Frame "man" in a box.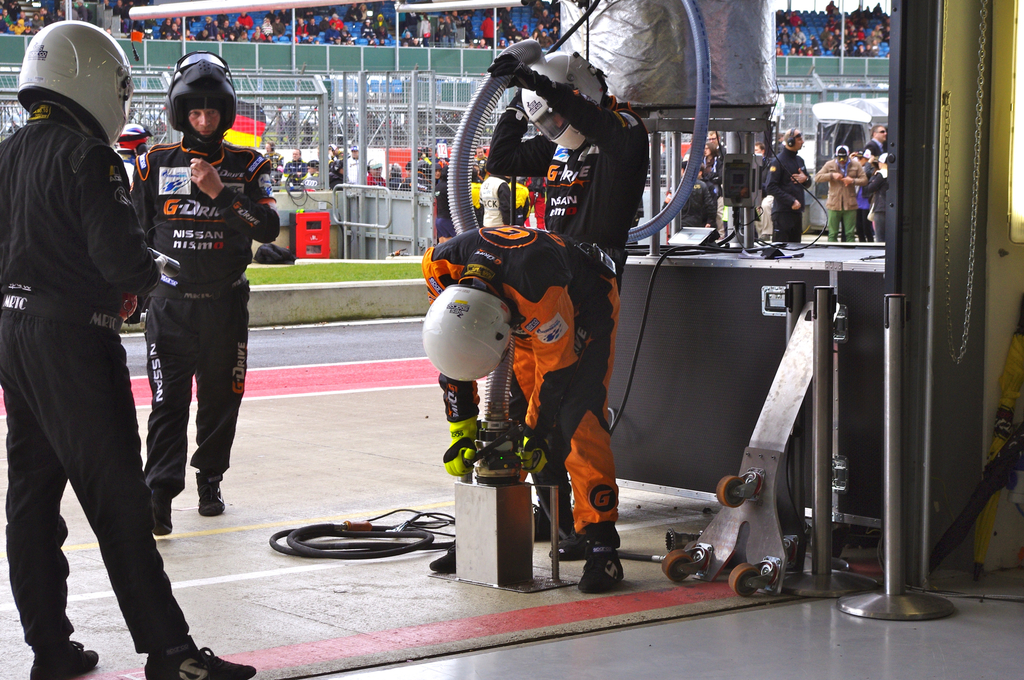
<bbox>812, 144, 868, 243</bbox>.
